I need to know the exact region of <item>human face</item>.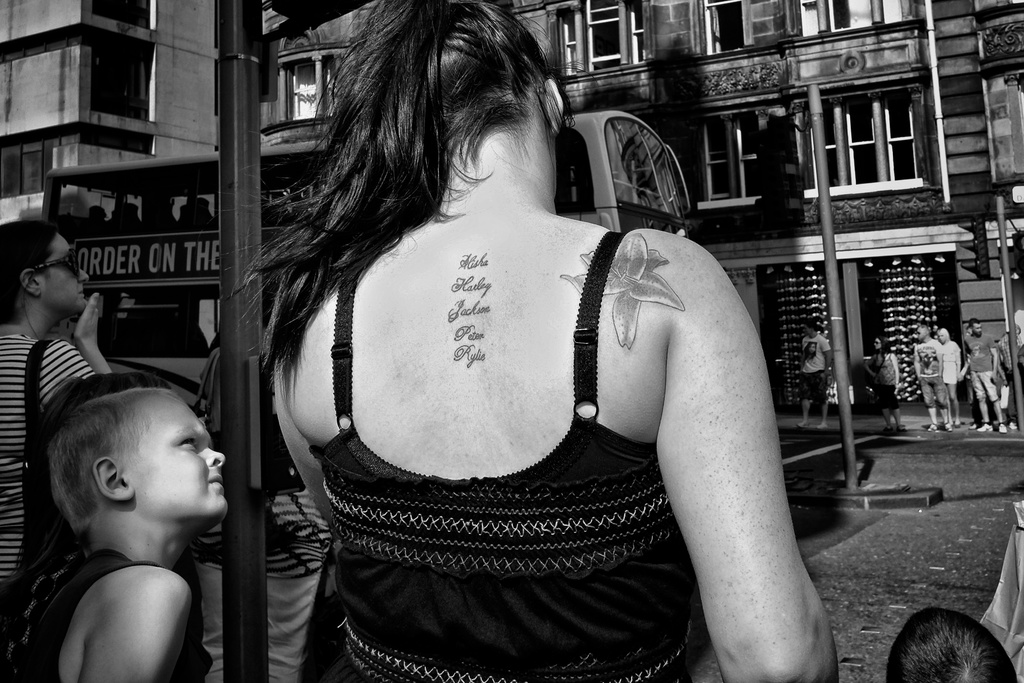
Region: <bbox>42, 232, 92, 309</bbox>.
